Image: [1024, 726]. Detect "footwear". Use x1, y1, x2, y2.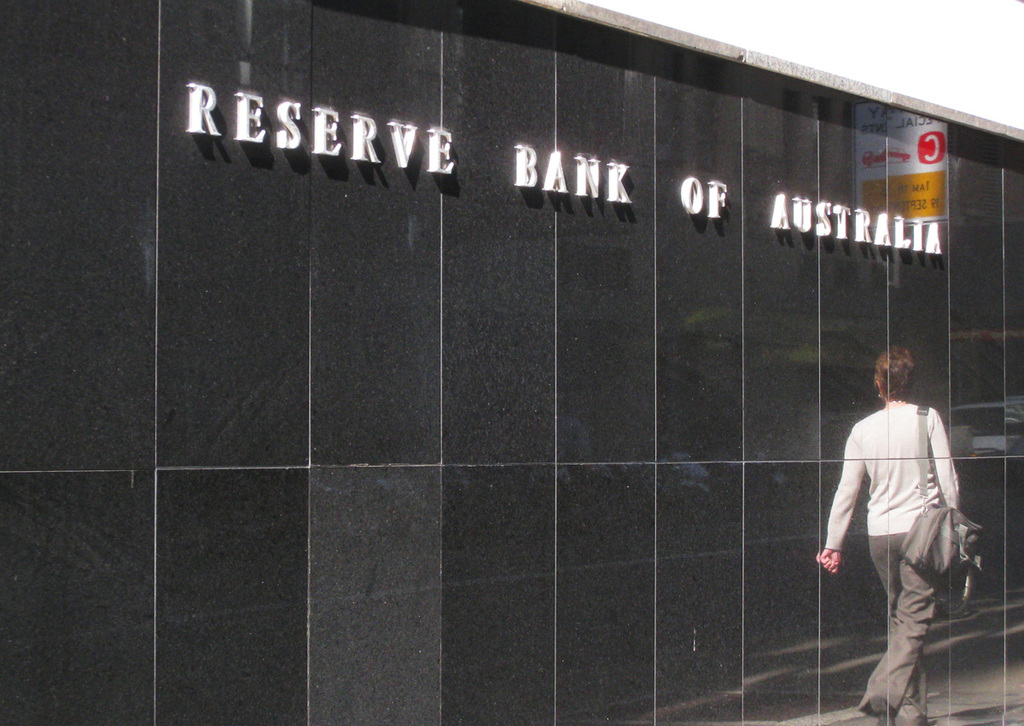
879, 715, 895, 725.
